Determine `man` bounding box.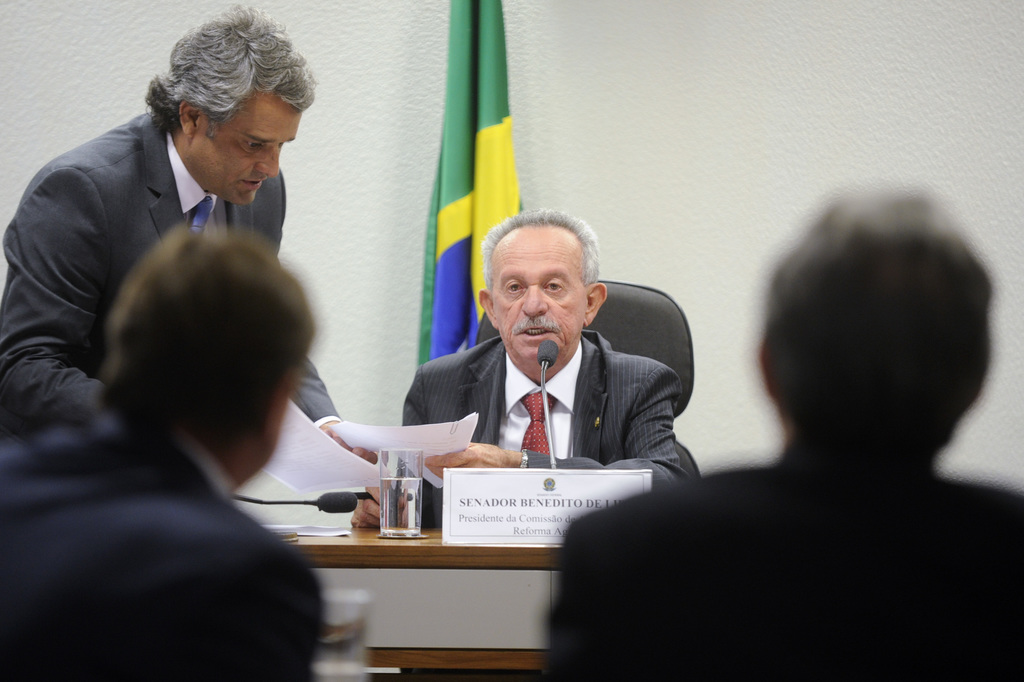
Determined: select_region(383, 213, 700, 515).
